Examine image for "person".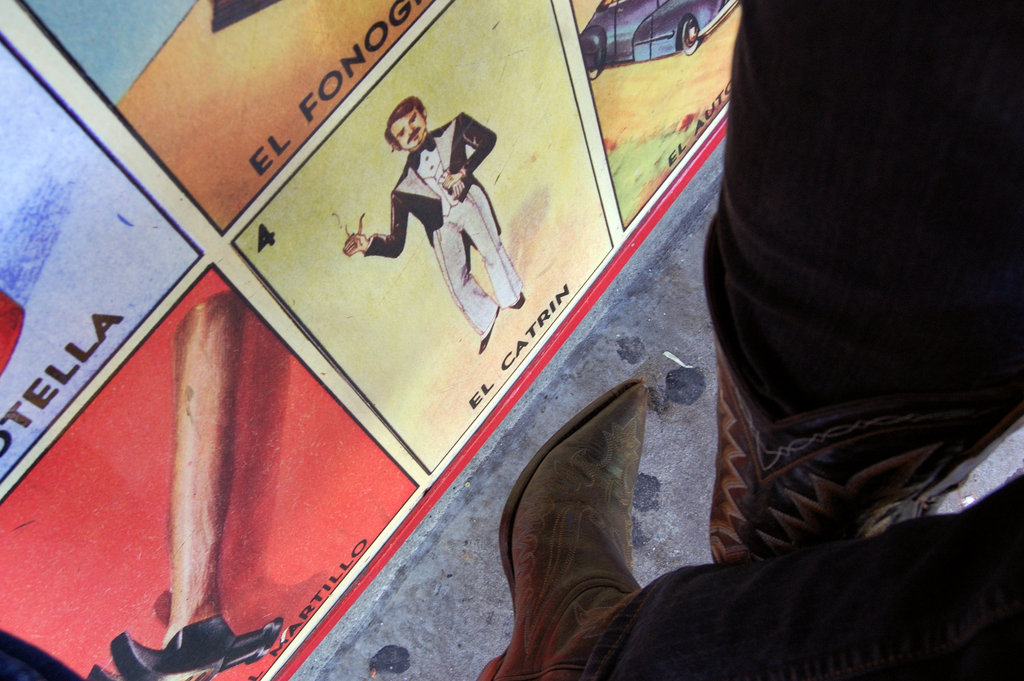
Examination result: (x1=705, y1=0, x2=1023, y2=571).
